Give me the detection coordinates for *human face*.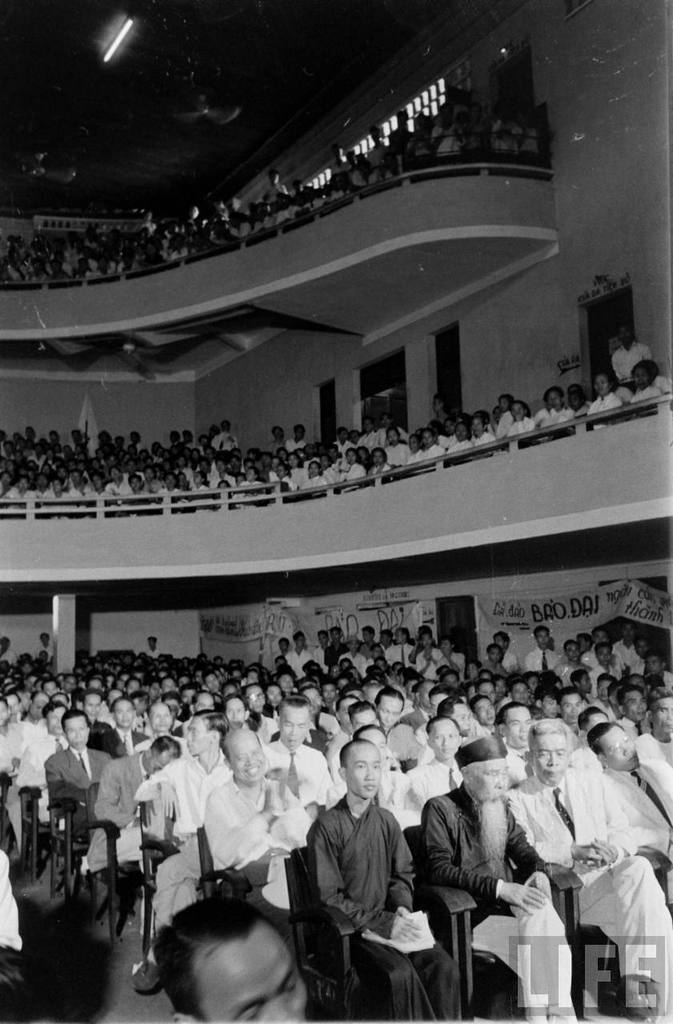
detection(507, 677, 527, 698).
